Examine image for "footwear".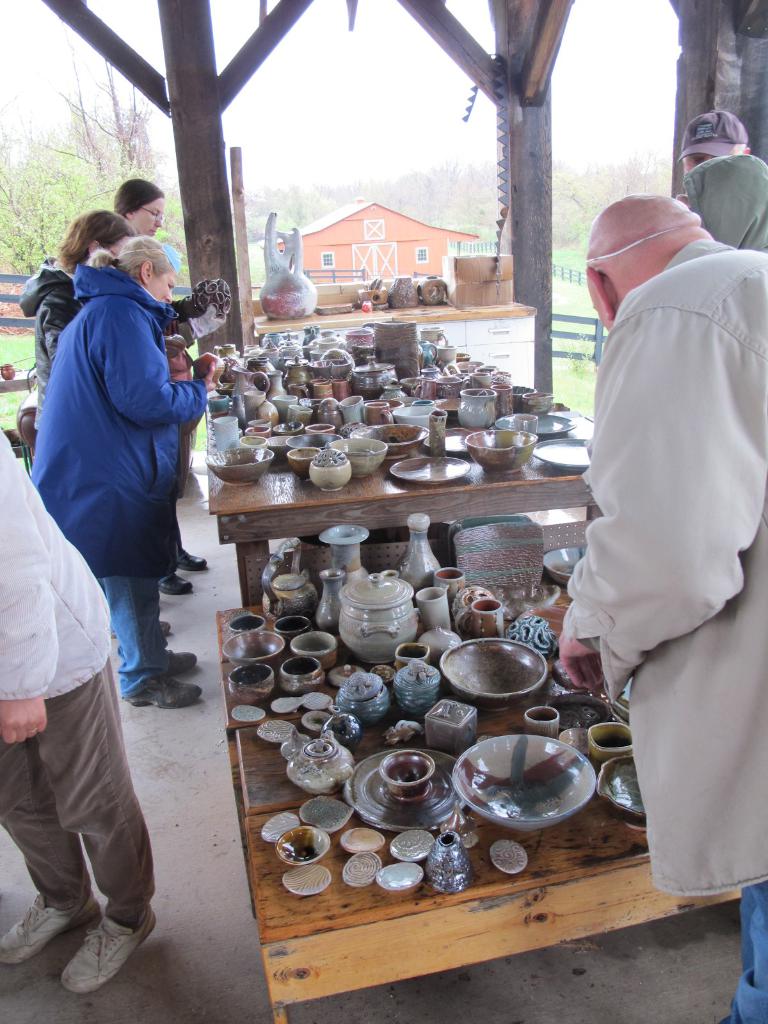
Examination result: (left=158, top=575, right=190, bottom=596).
